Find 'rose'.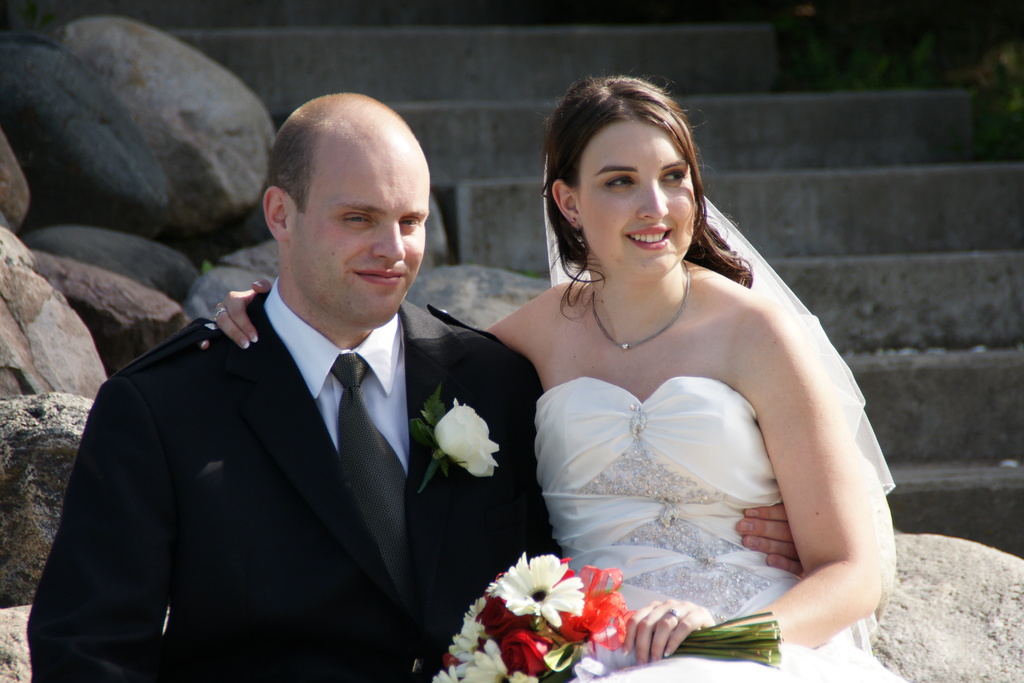
bbox=[477, 599, 538, 638].
